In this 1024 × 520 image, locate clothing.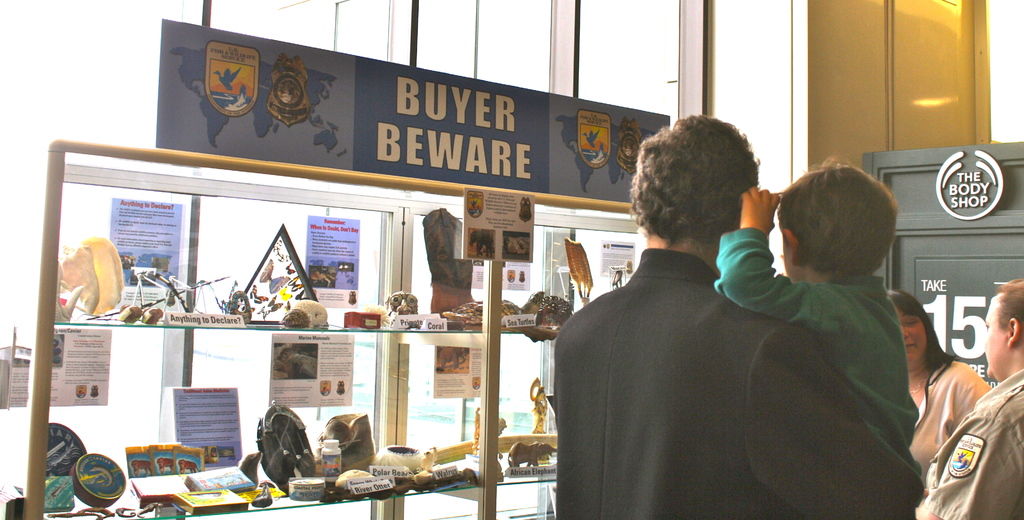
Bounding box: pyautogui.locateOnScreen(718, 221, 911, 451).
